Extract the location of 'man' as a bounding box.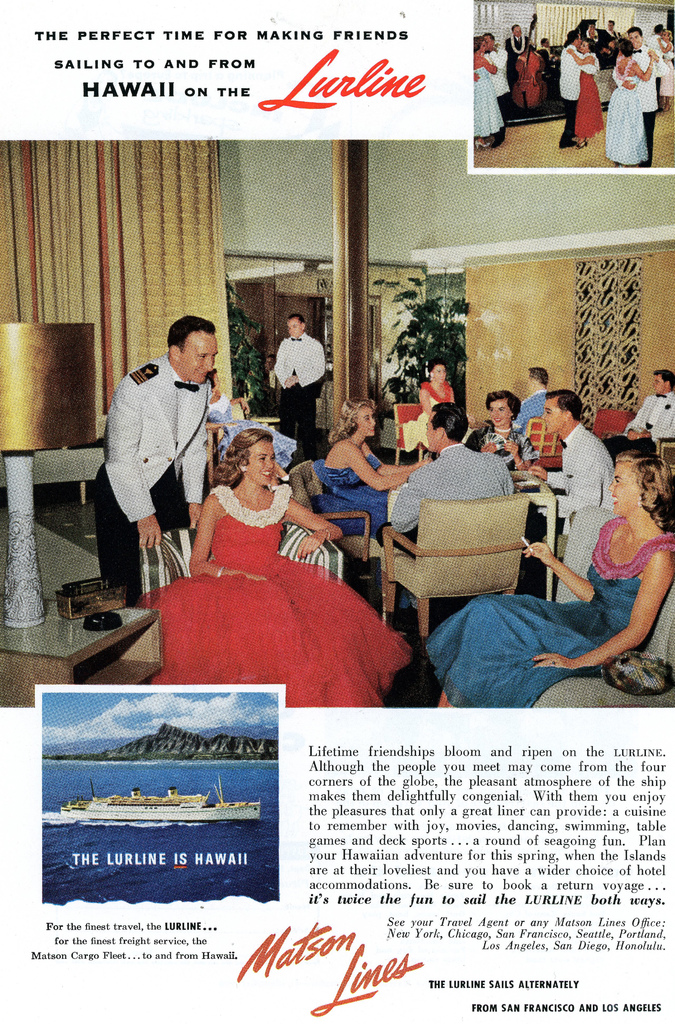
x1=273 y1=316 x2=329 y2=456.
